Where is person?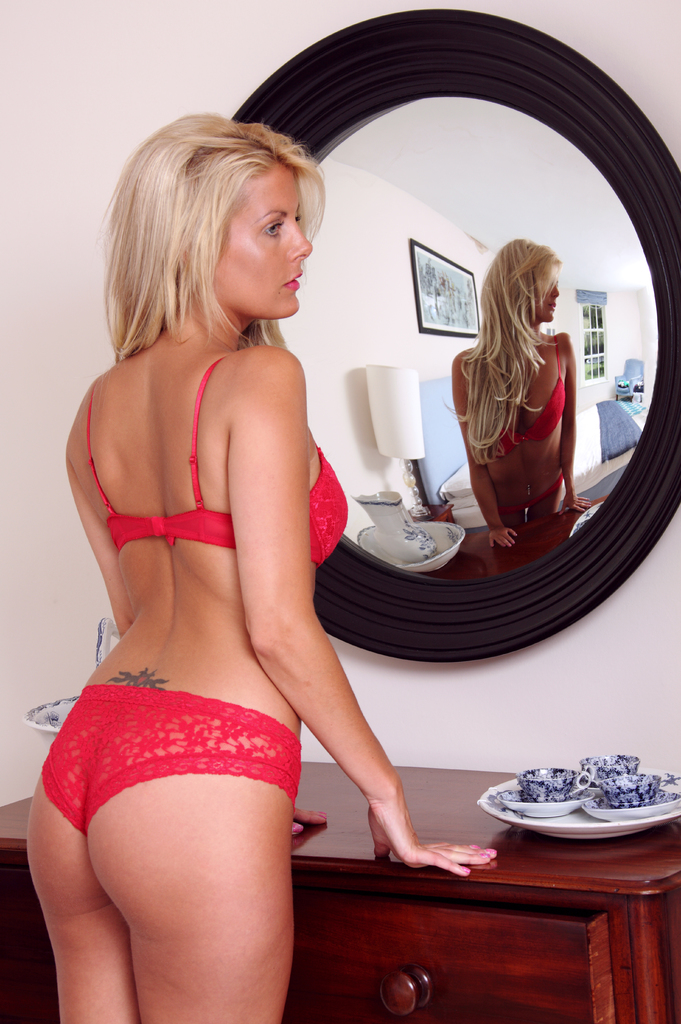
bbox(23, 108, 497, 1023).
